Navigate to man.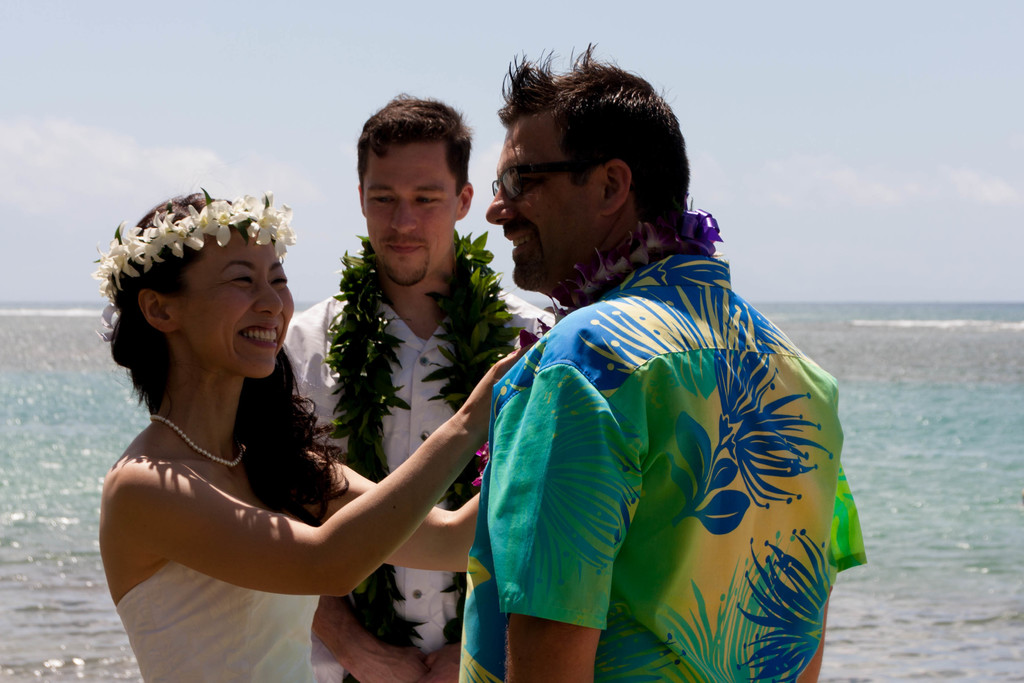
Navigation target: x1=283, y1=89, x2=561, y2=682.
